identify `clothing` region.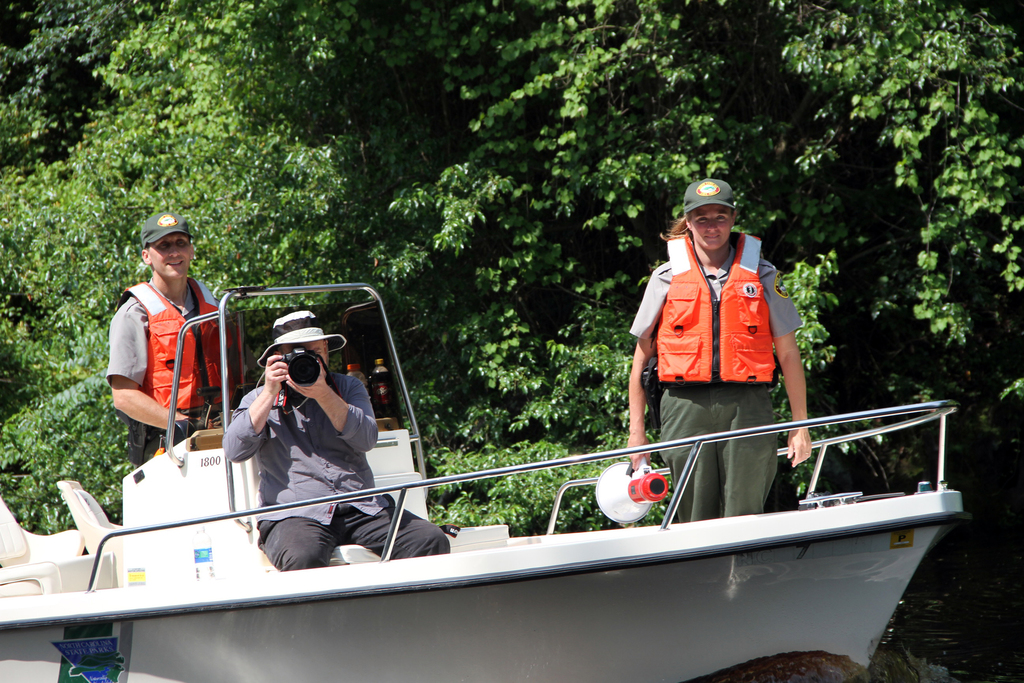
Region: box=[110, 262, 221, 452].
